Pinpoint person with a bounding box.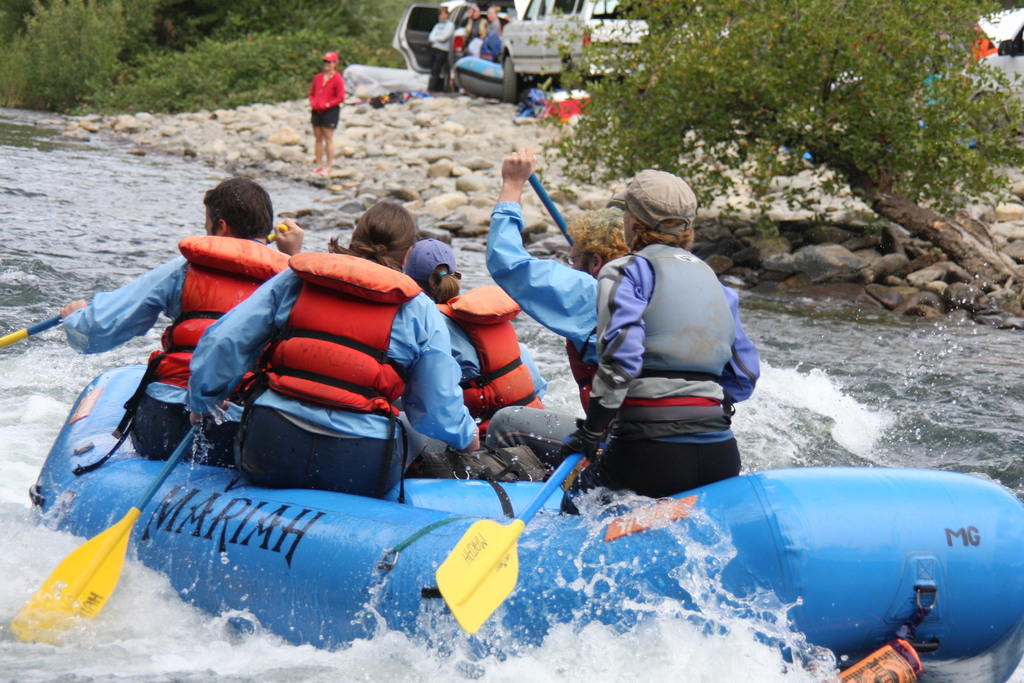
[184, 199, 479, 490].
